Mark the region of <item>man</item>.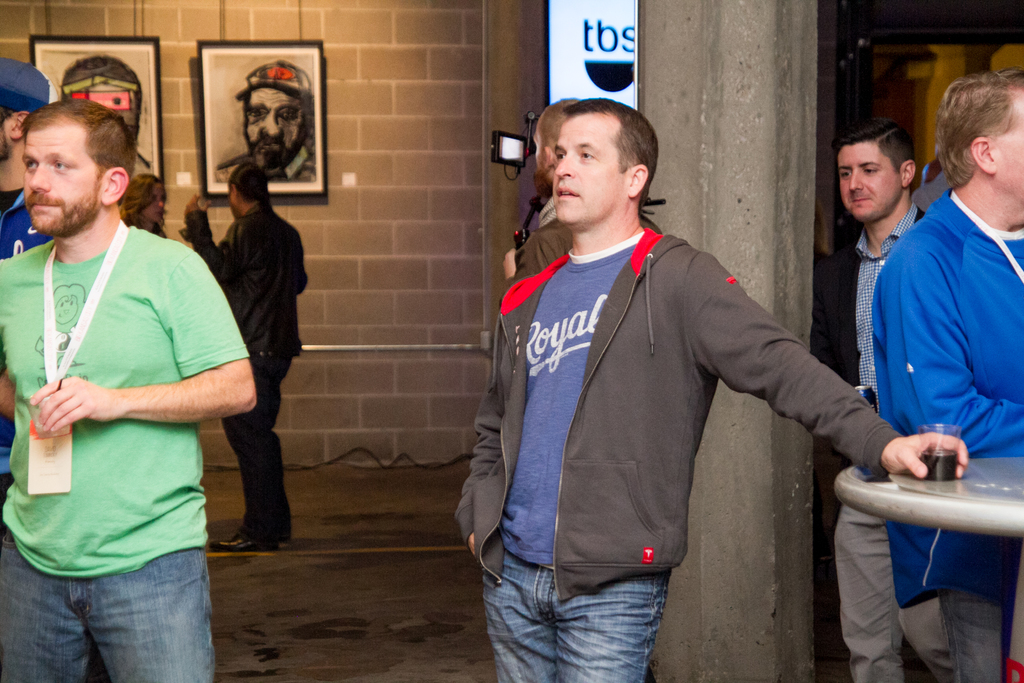
Region: {"x1": 186, "y1": 165, "x2": 312, "y2": 551}.
